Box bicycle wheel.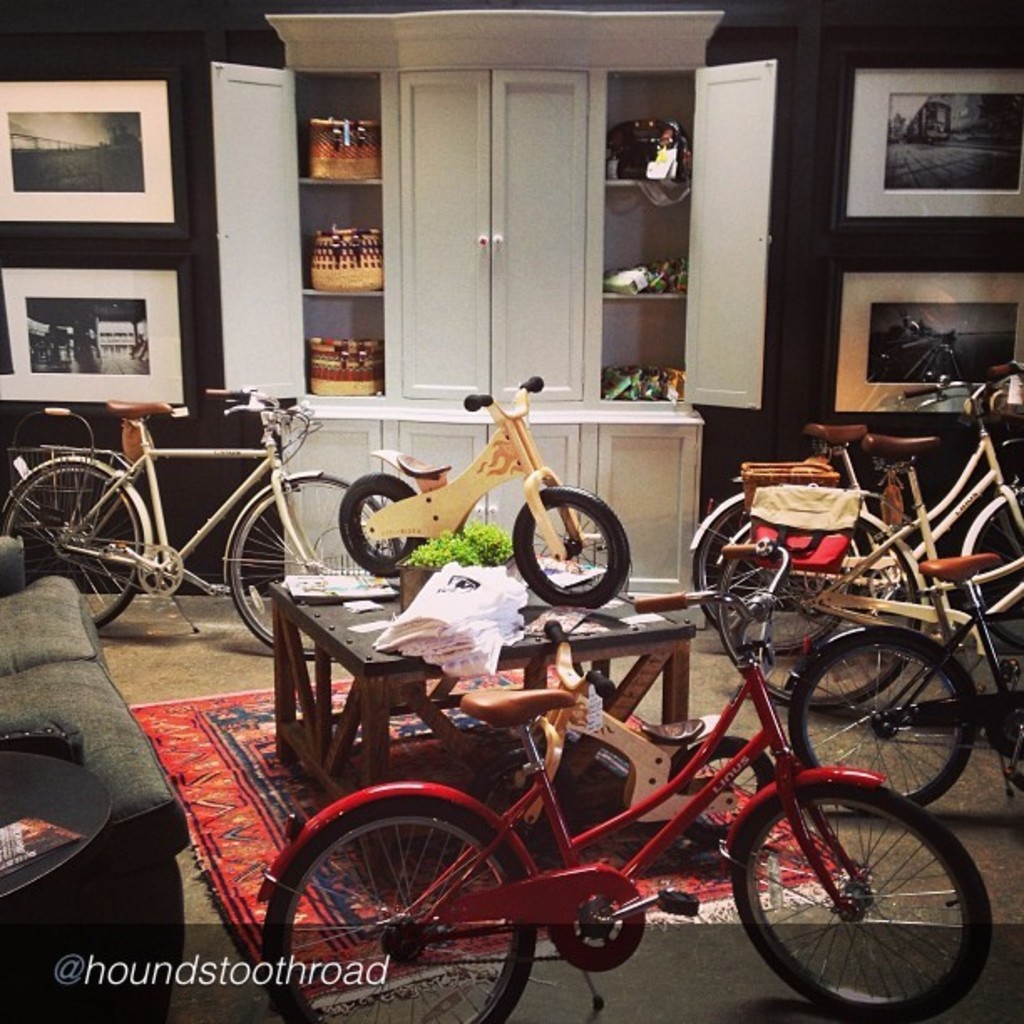
left=688, top=492, right=855, bottom=658.
